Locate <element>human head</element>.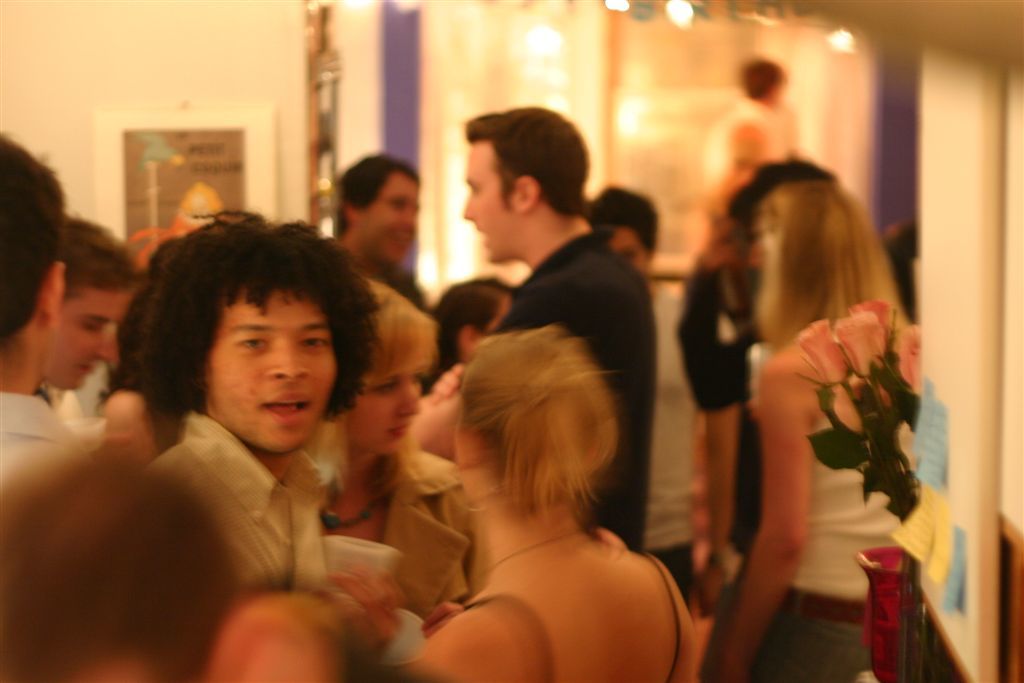
Bounding box: <region>39, 212, 147, 396</region>.
